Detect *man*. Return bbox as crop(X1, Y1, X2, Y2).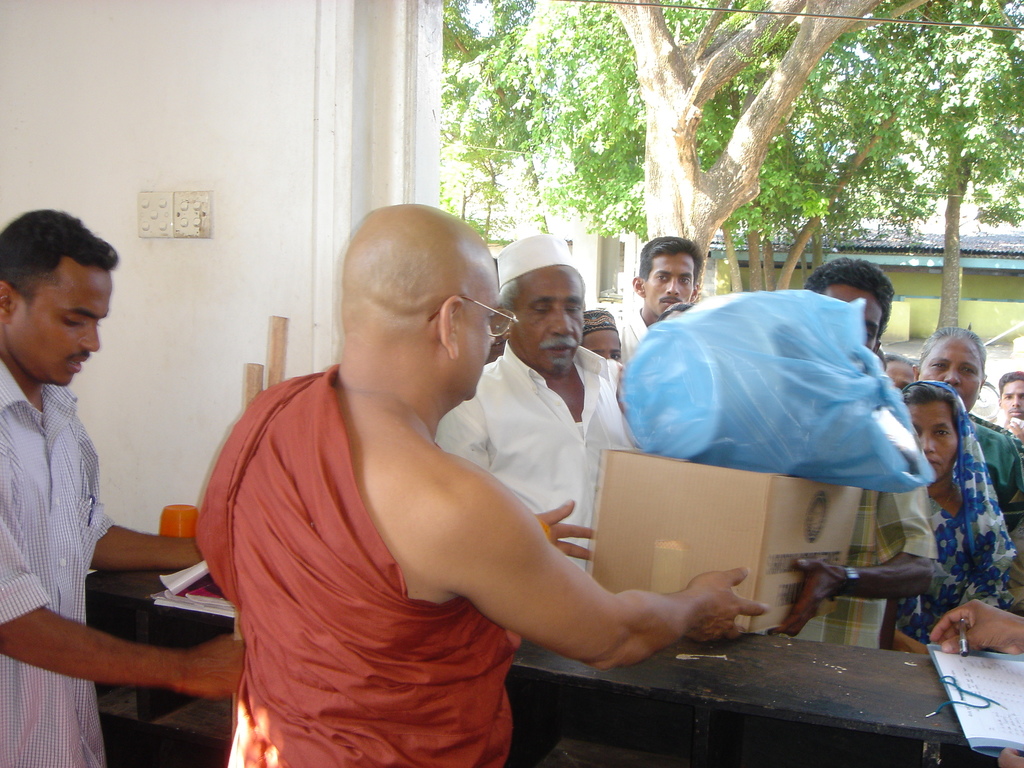
crop(436, 234, 636, 574).
